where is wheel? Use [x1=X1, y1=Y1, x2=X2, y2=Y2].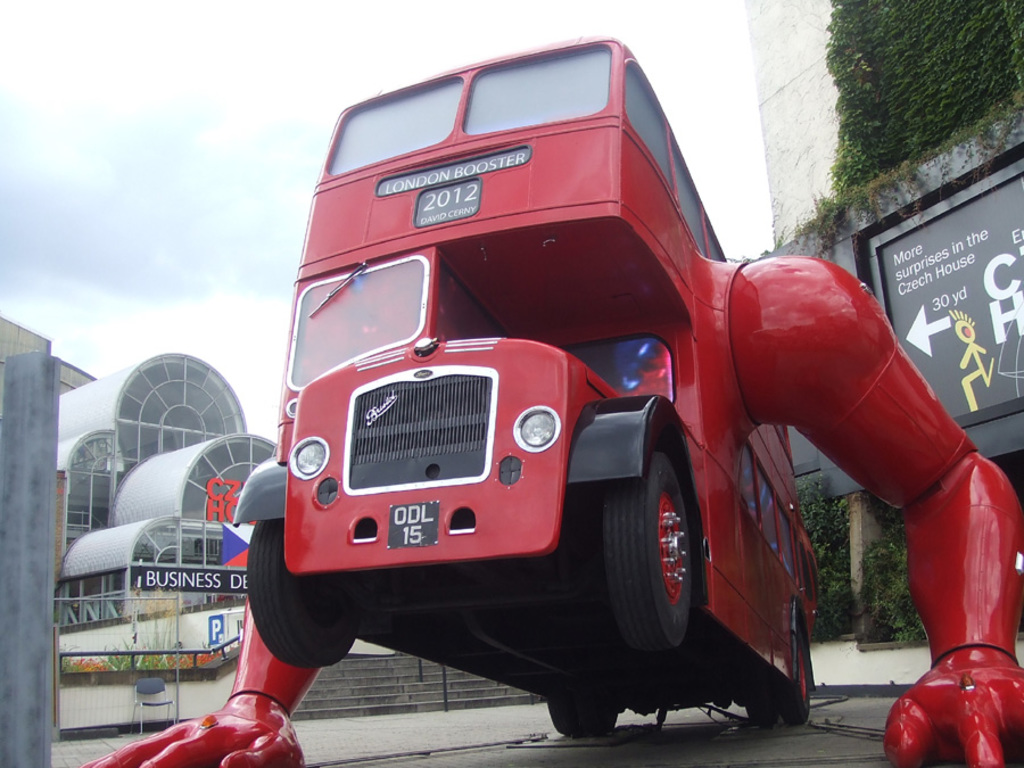
[x1=744, y1=703, x2=776, y2=725].
